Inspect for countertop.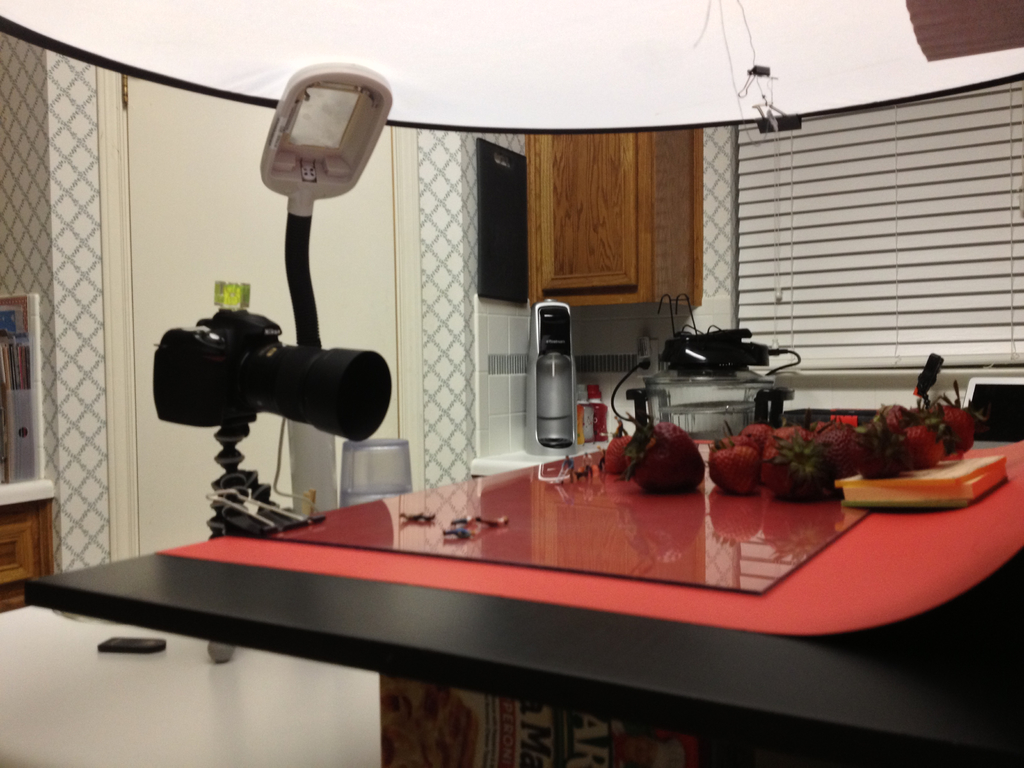
Inspection: (26, 437, 1023, 767).
